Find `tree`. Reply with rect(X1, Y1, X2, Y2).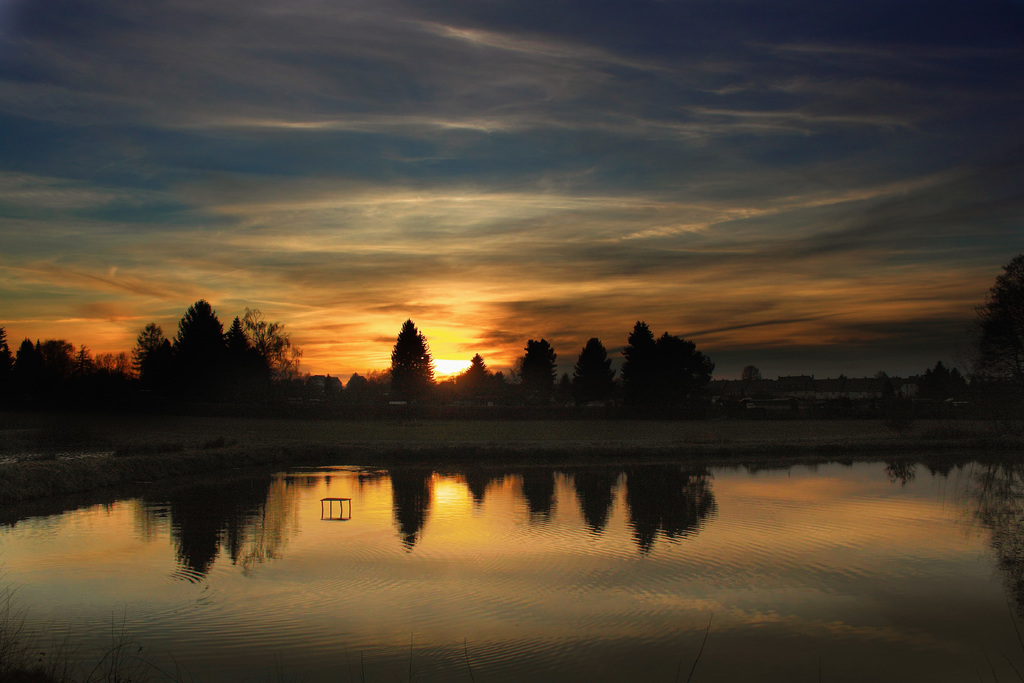
rect(643, 334, 721, 411).
